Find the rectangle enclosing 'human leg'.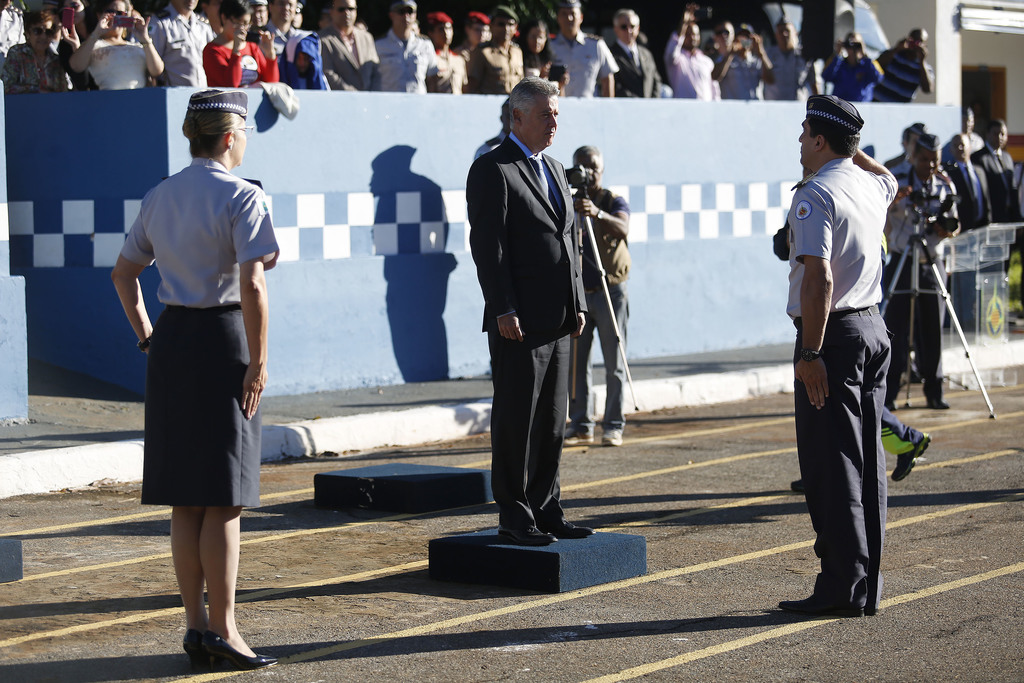
880:406:927:480.
